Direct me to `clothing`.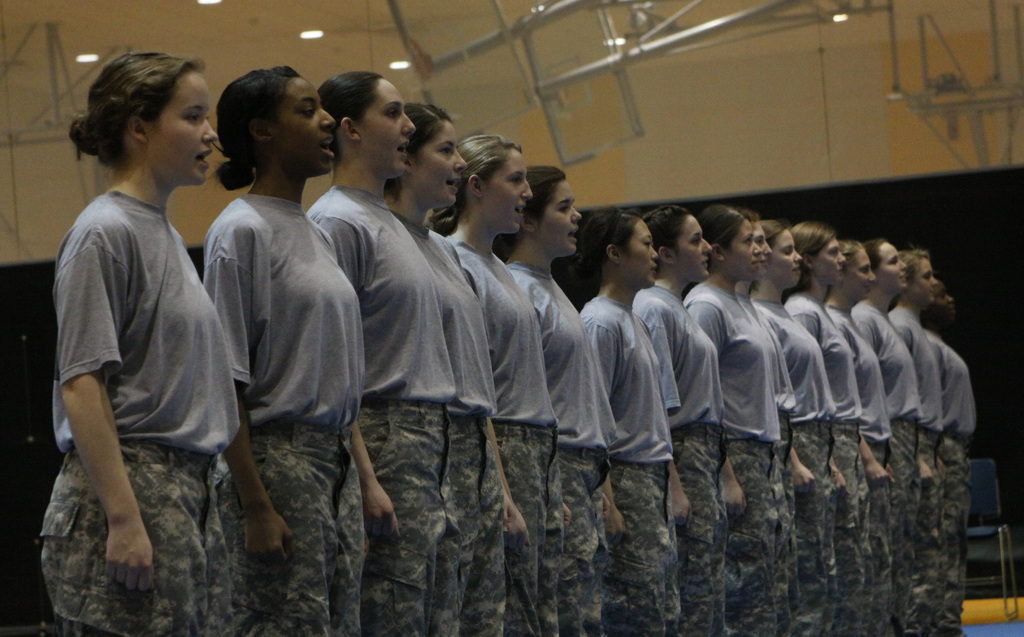
Direction: 390,211,496,636.
